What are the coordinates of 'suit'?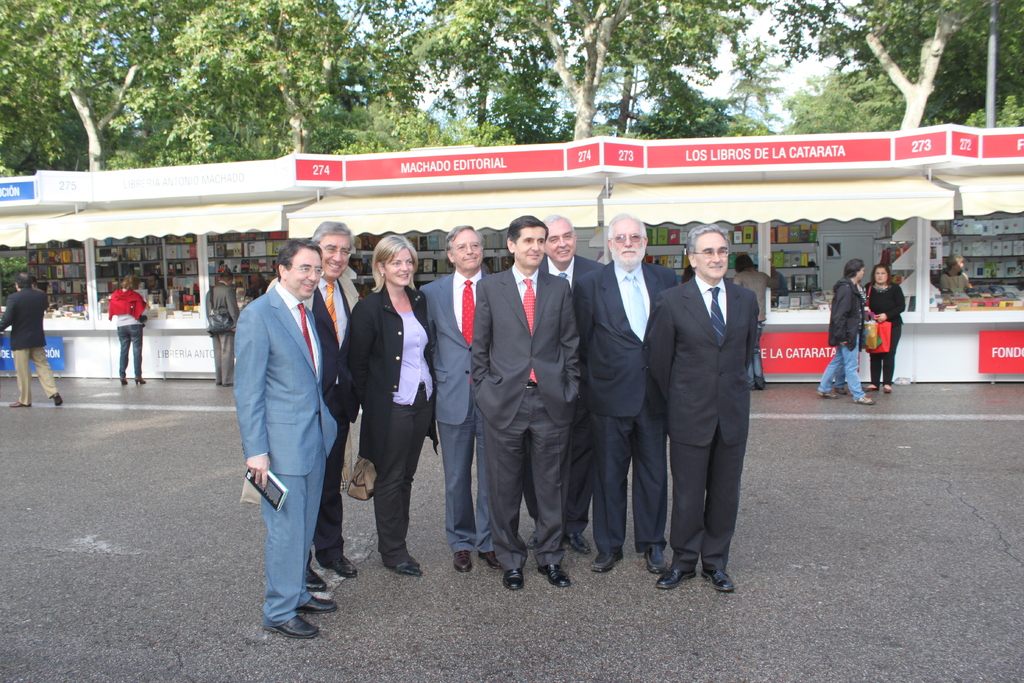
box=[203, 284, 239, 387].
